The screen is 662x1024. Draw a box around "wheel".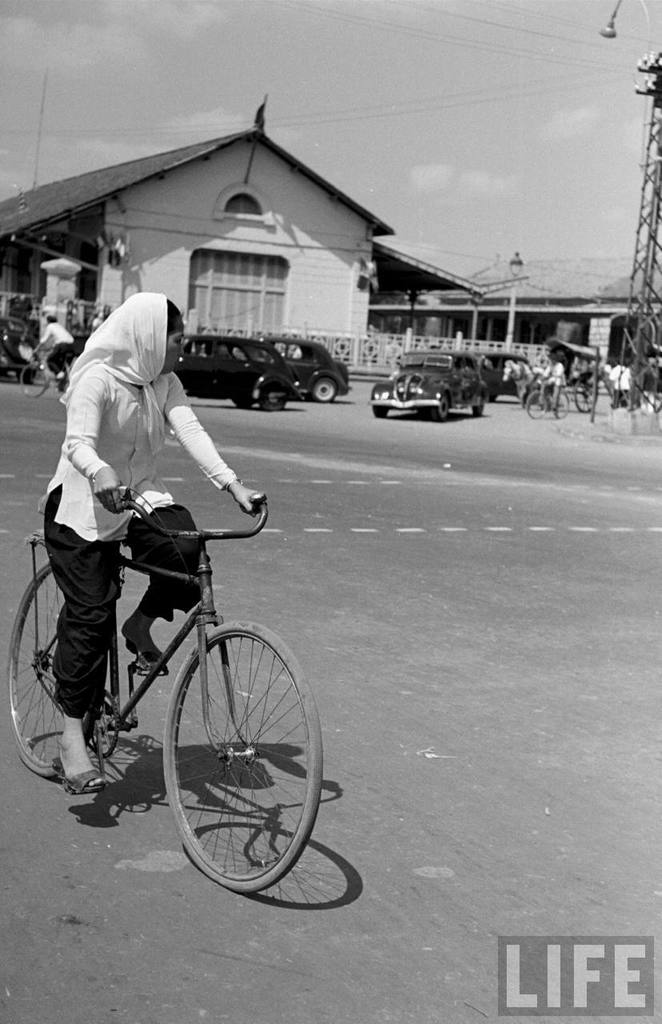
select_region(233, 392, 253, 406).
